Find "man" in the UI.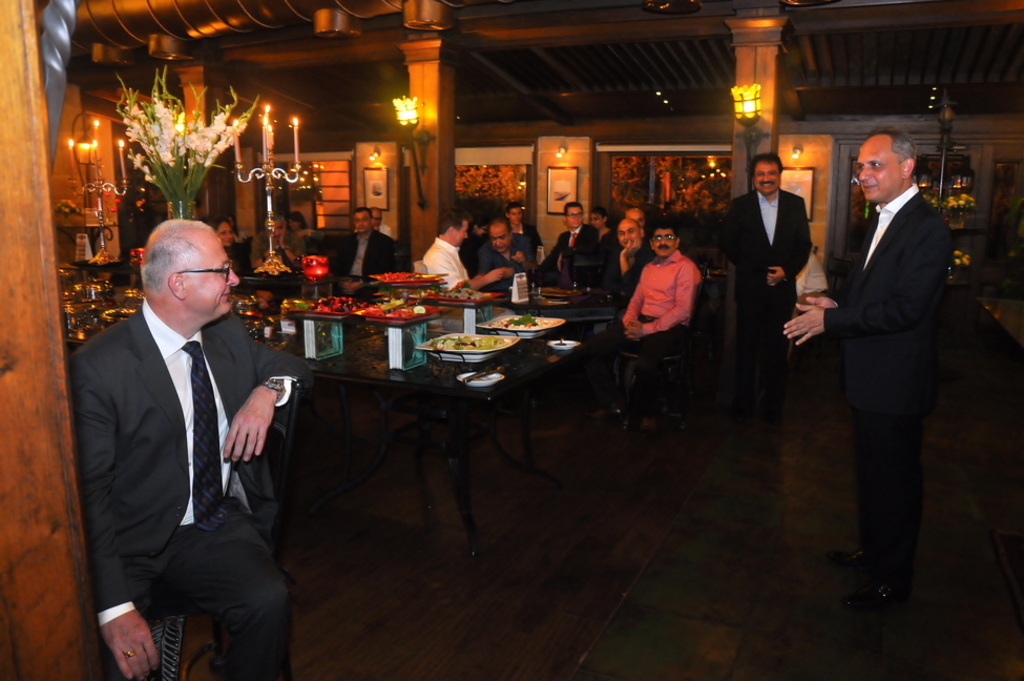
UI element at (323,207,411,285).
